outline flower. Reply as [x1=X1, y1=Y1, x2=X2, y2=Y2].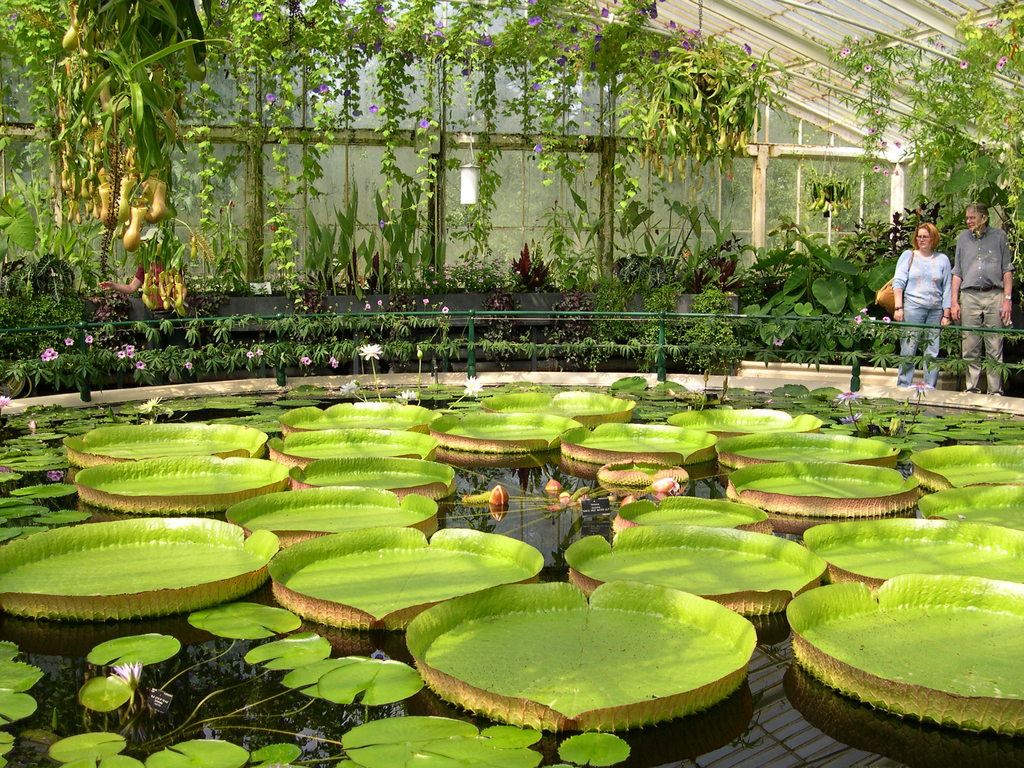
[x1=376, y1=298, x2=383, y2=304].
